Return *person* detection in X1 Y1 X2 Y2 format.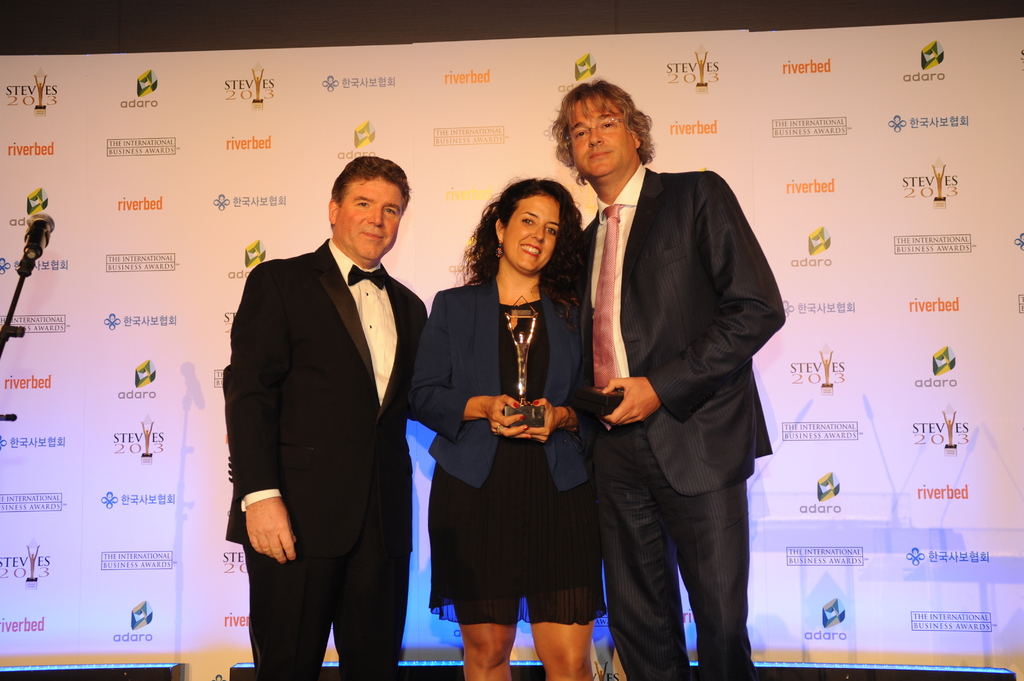
409 172 604 680.
